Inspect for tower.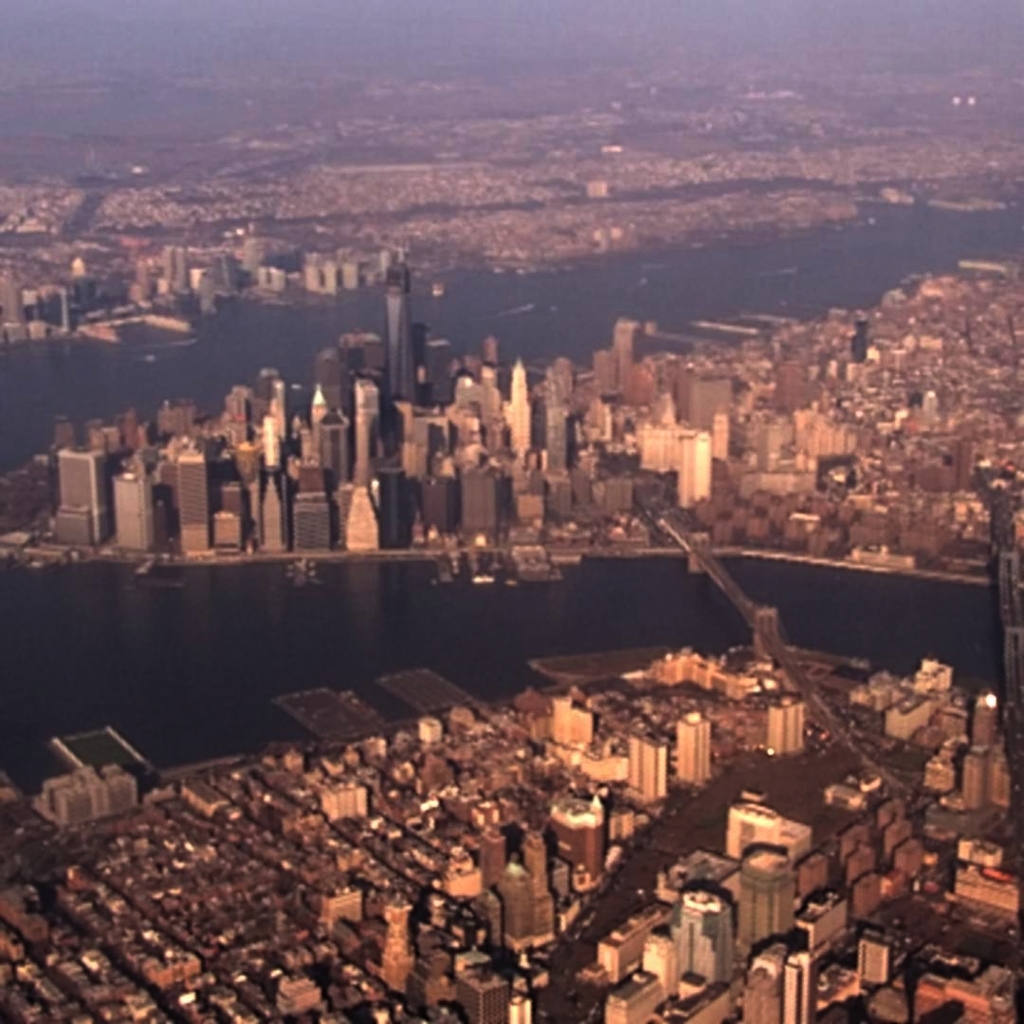
Inspection: {"x1": 758, "y1": 698, "x2": 801, "y2": 761}.
